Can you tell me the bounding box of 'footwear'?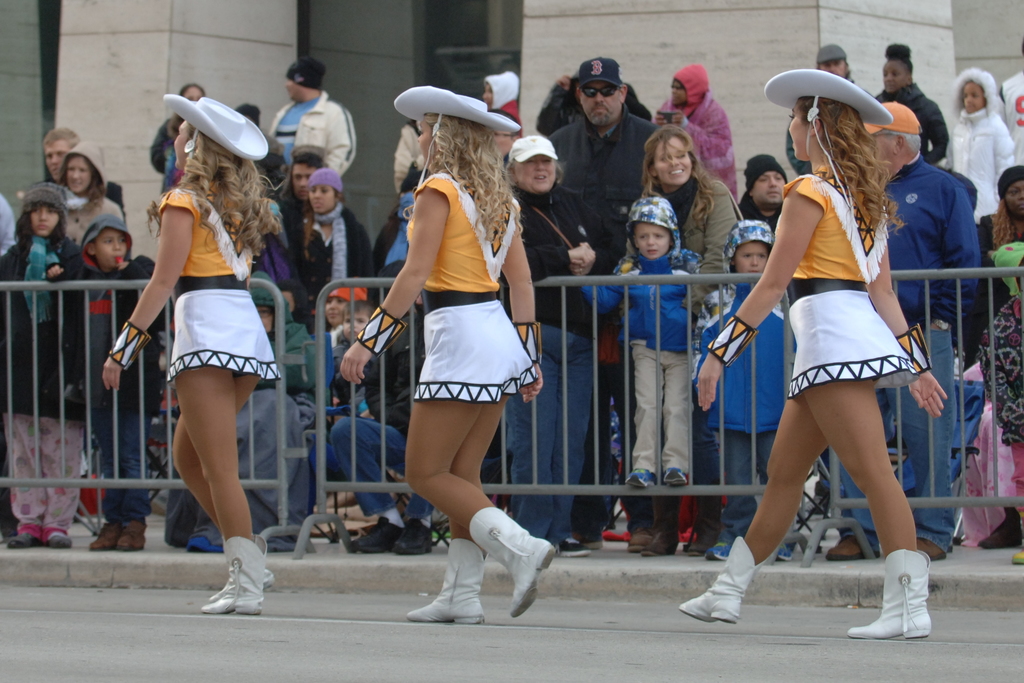
bbox(846, 546, 934, 641).
